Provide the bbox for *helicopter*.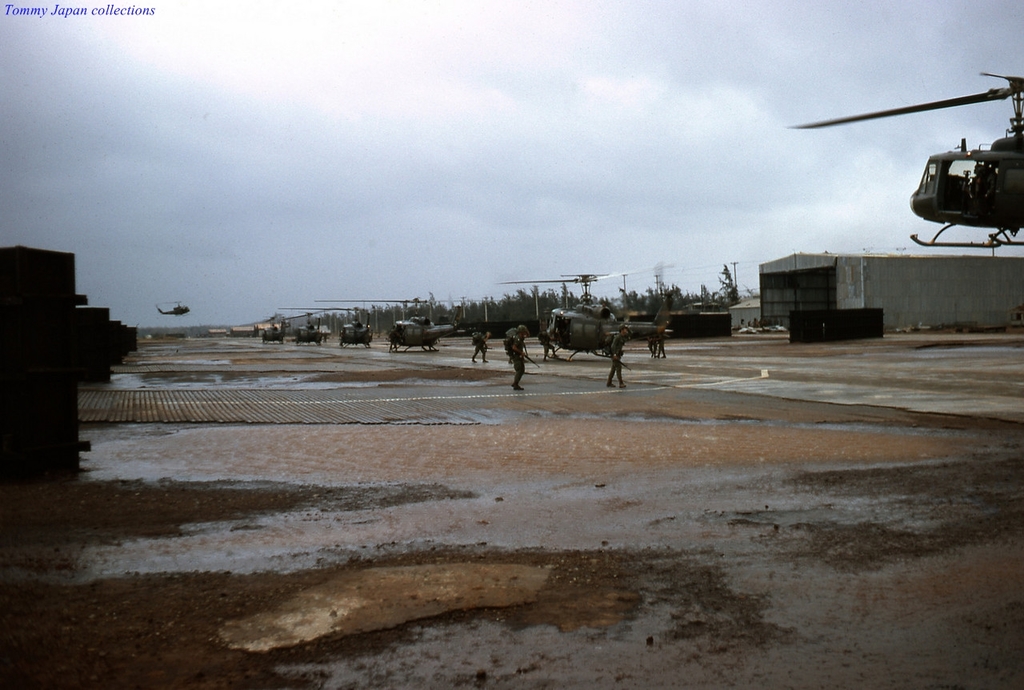
[left=242, top=315, right=311, bottom=343].
